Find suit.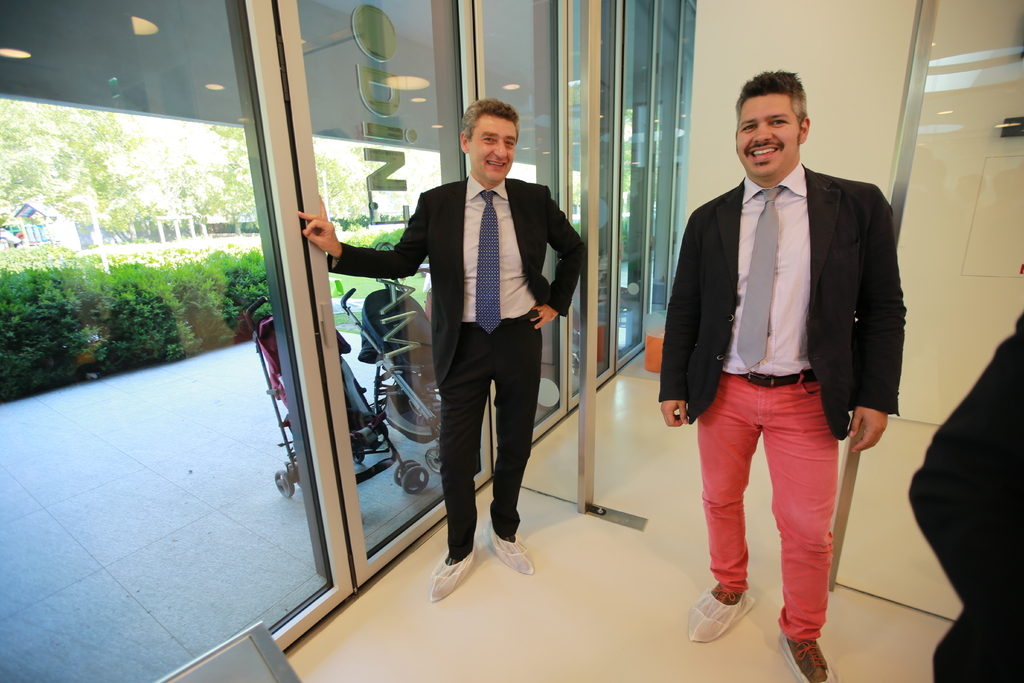
<box>657,156,909,441</box>.
